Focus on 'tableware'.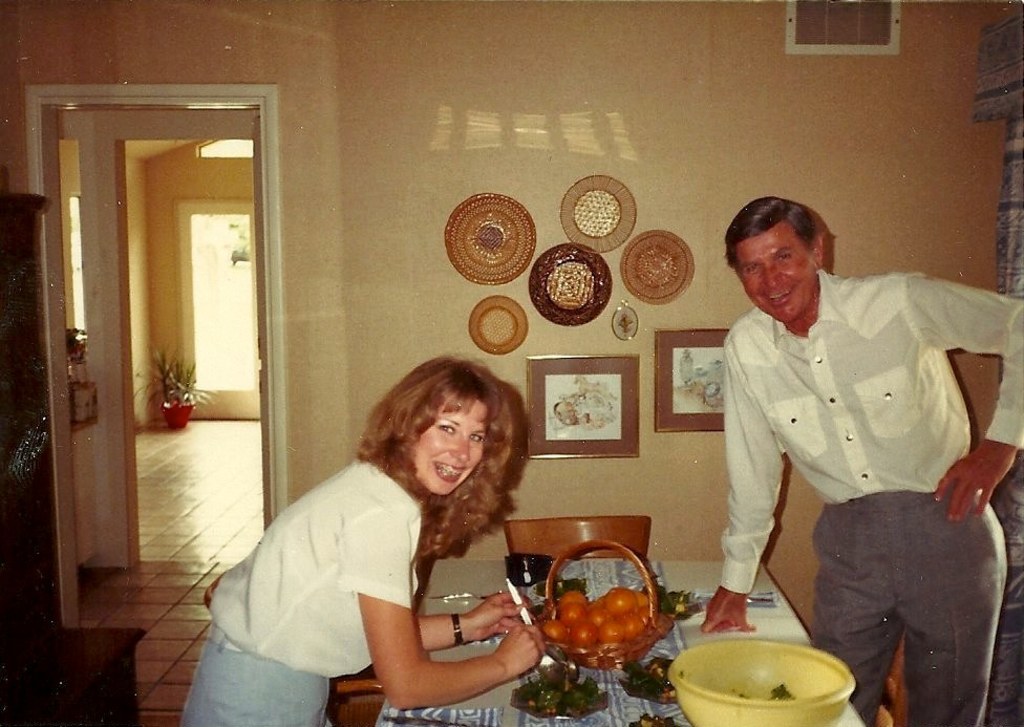
Focused at [623, 714, 681, 726].
